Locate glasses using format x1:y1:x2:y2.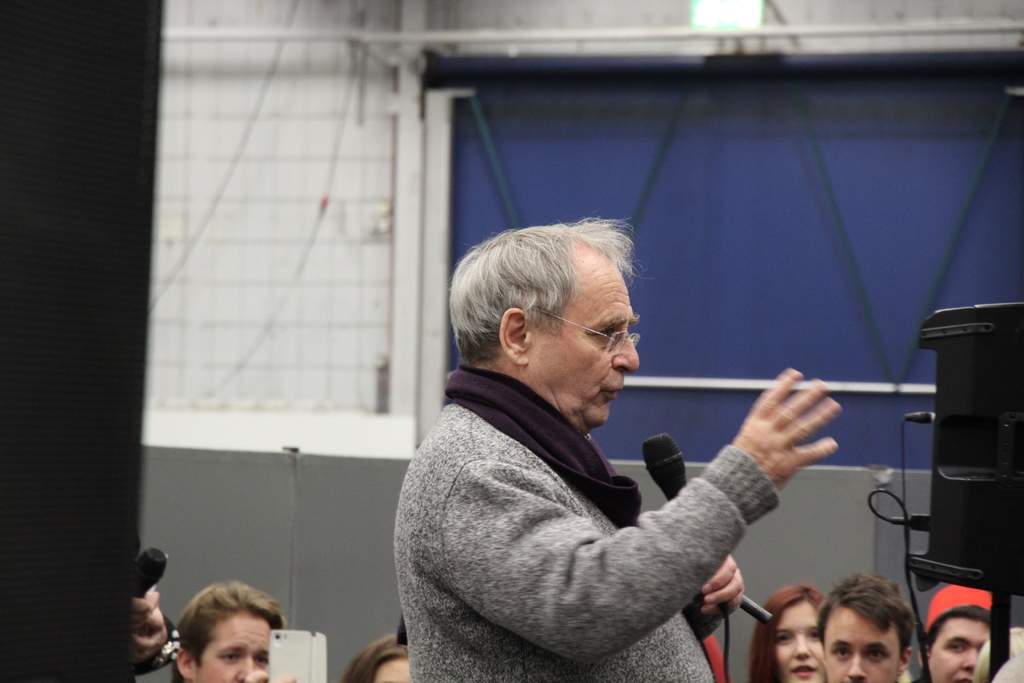
530:305:643:363.
